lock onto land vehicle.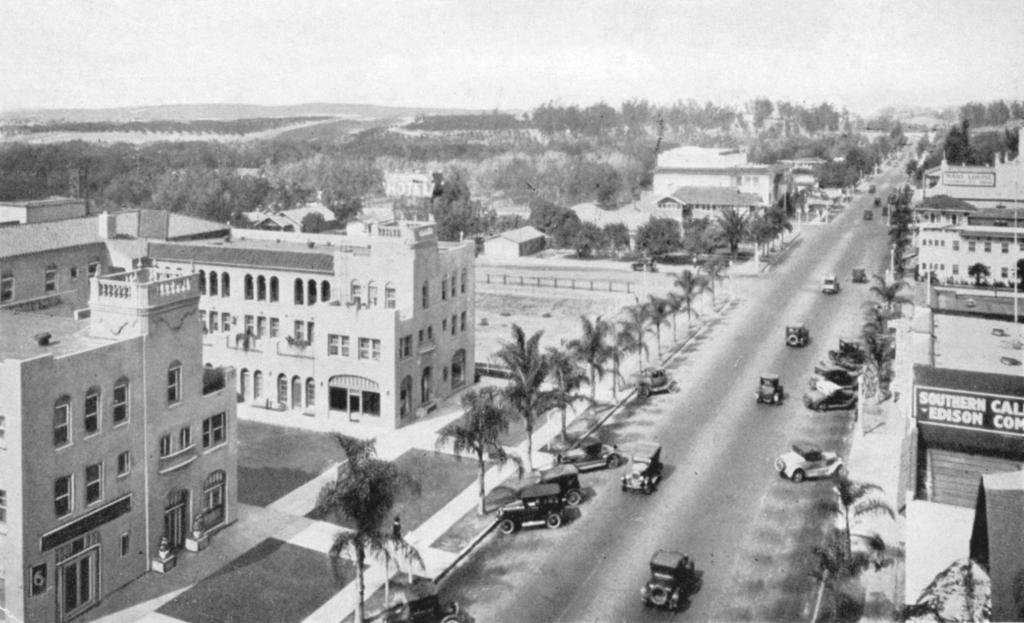
Locked: bbox(774, 438, 850, 484).
